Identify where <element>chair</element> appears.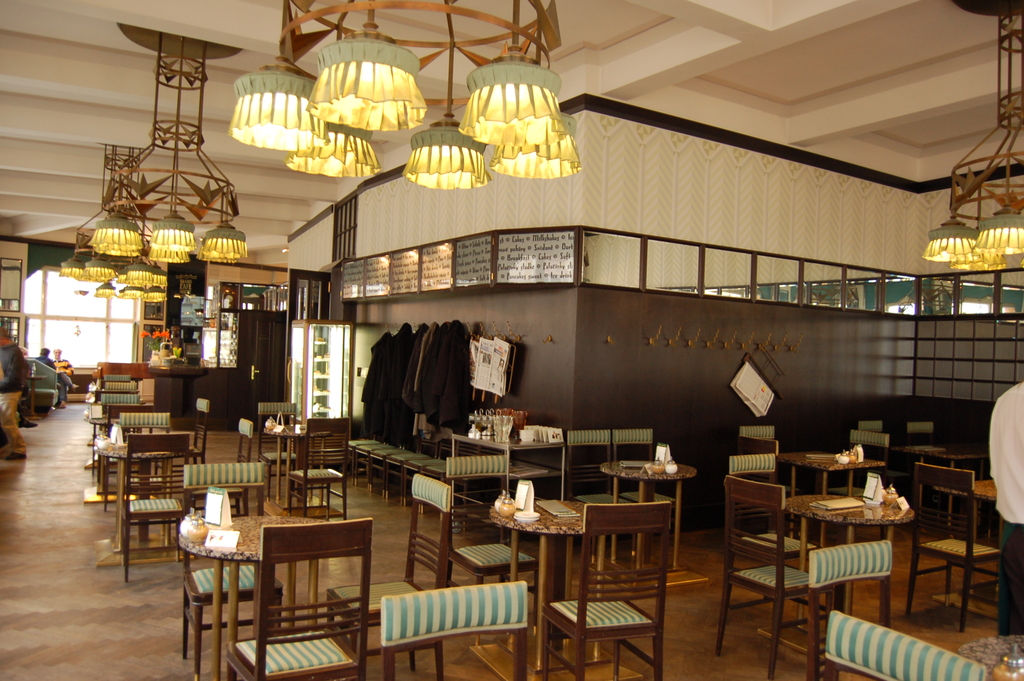
Appears at (left=447, top=456, right=534, bottom=639).
